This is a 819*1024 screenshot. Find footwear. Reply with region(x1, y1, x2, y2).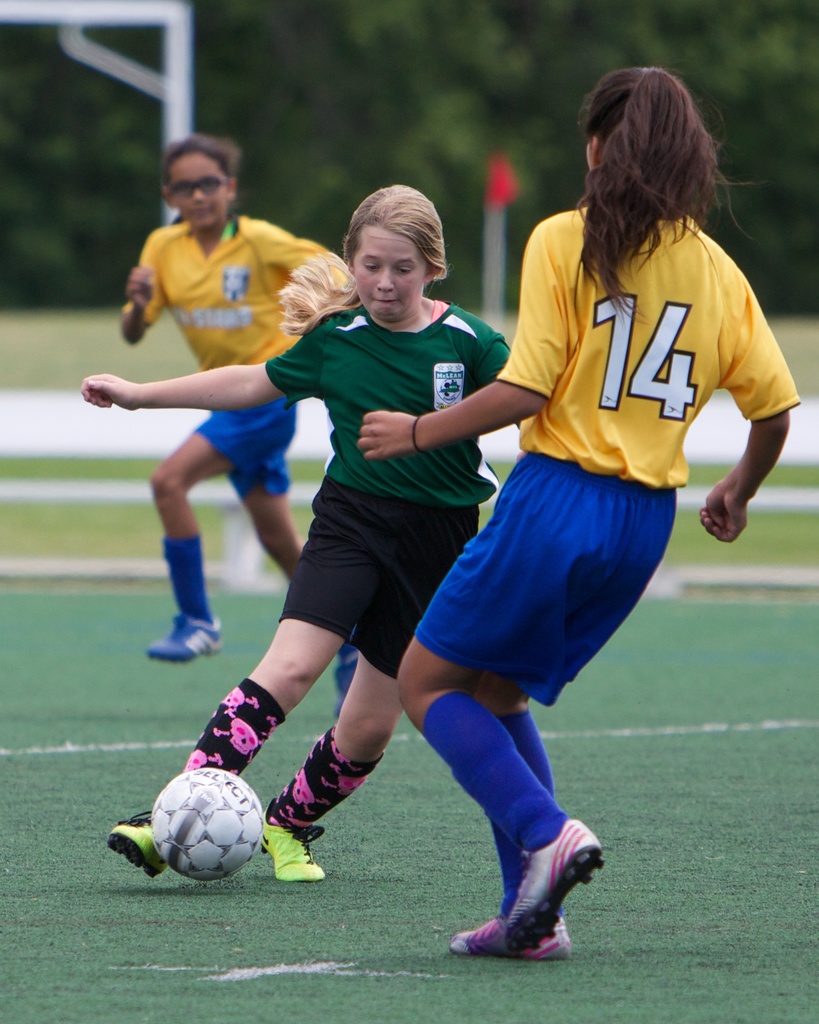
region(256, 799, 330, 886).
